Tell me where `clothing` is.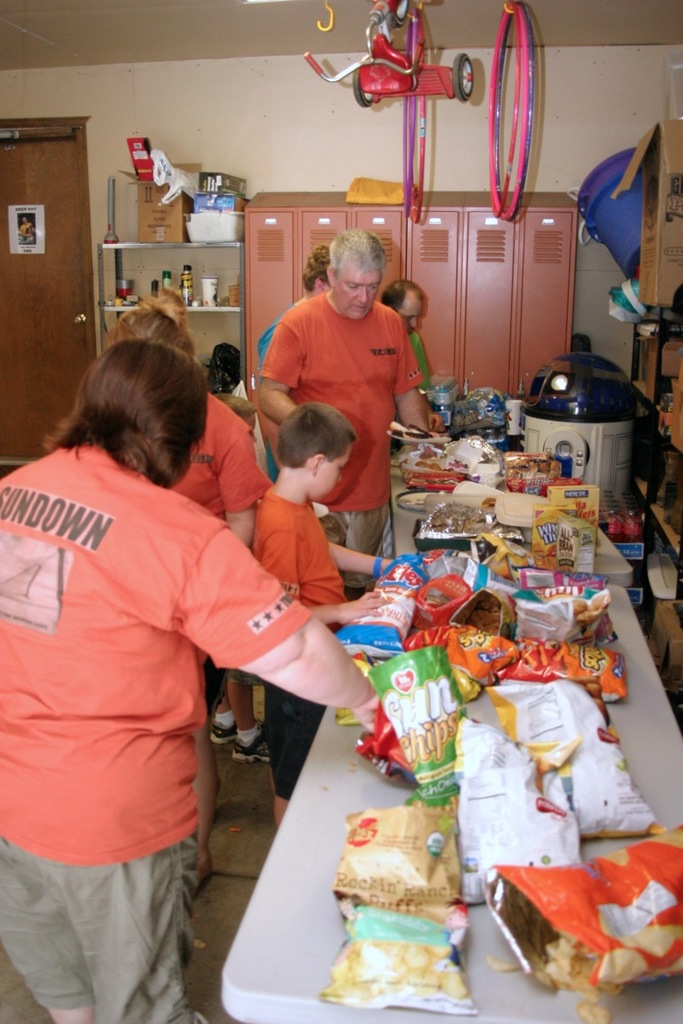
`clothing` is at bbox=(253, 259, 438, 521).
